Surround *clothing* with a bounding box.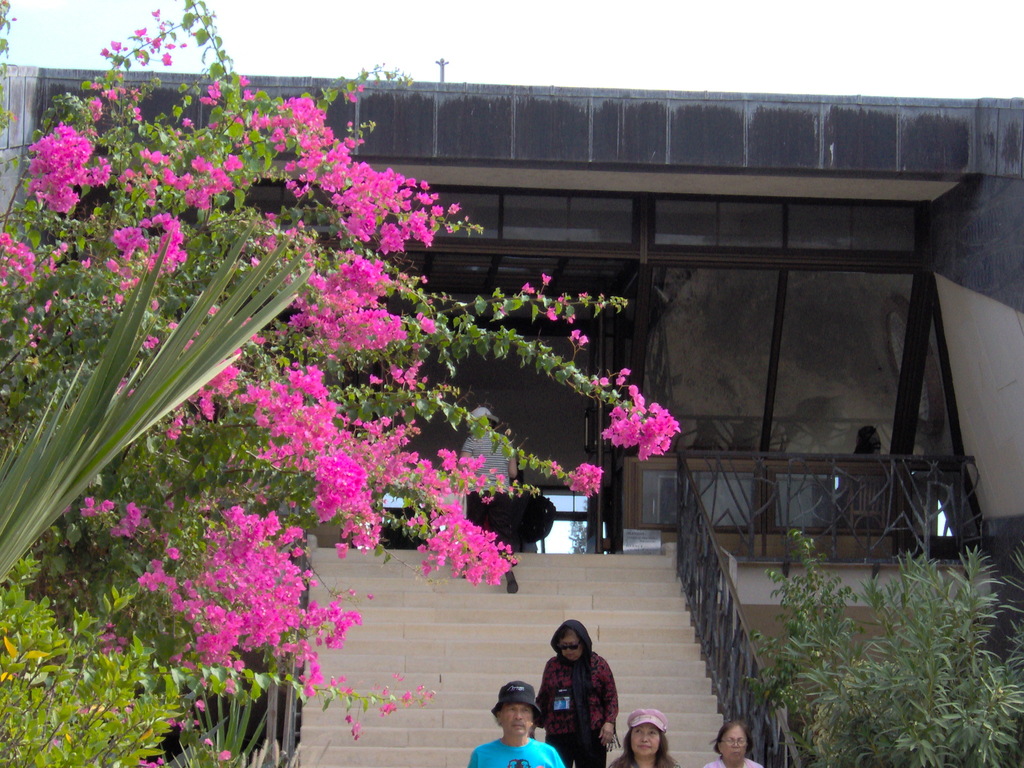
[left=701, top=751, right=767, bottom=767].
